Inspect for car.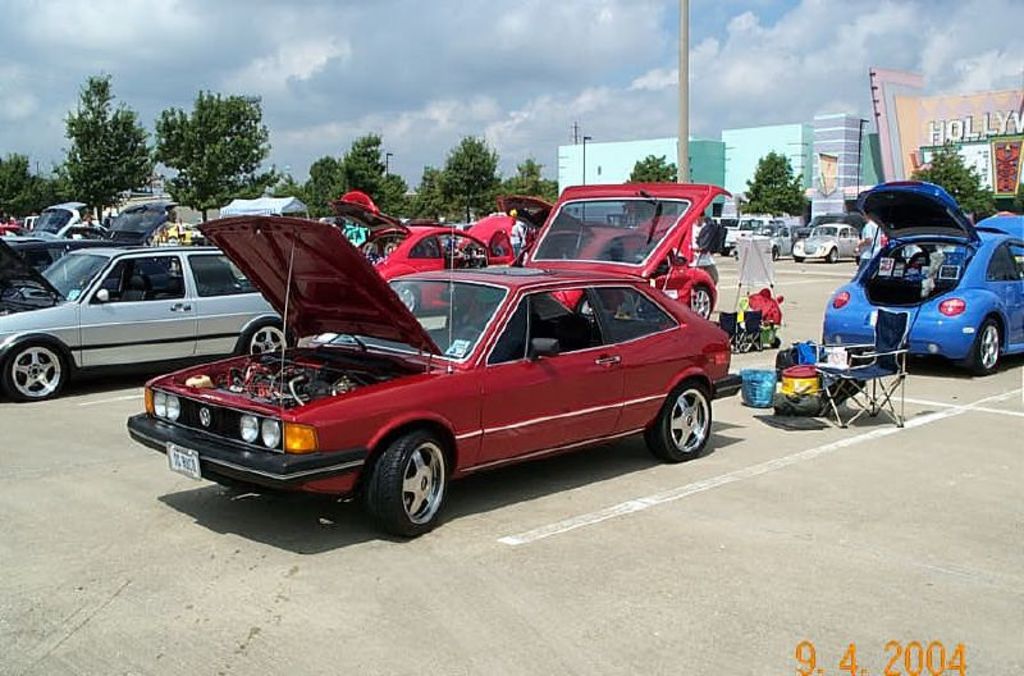
Inspection: x1=823, y1=175, x2=1023, y2=379.
